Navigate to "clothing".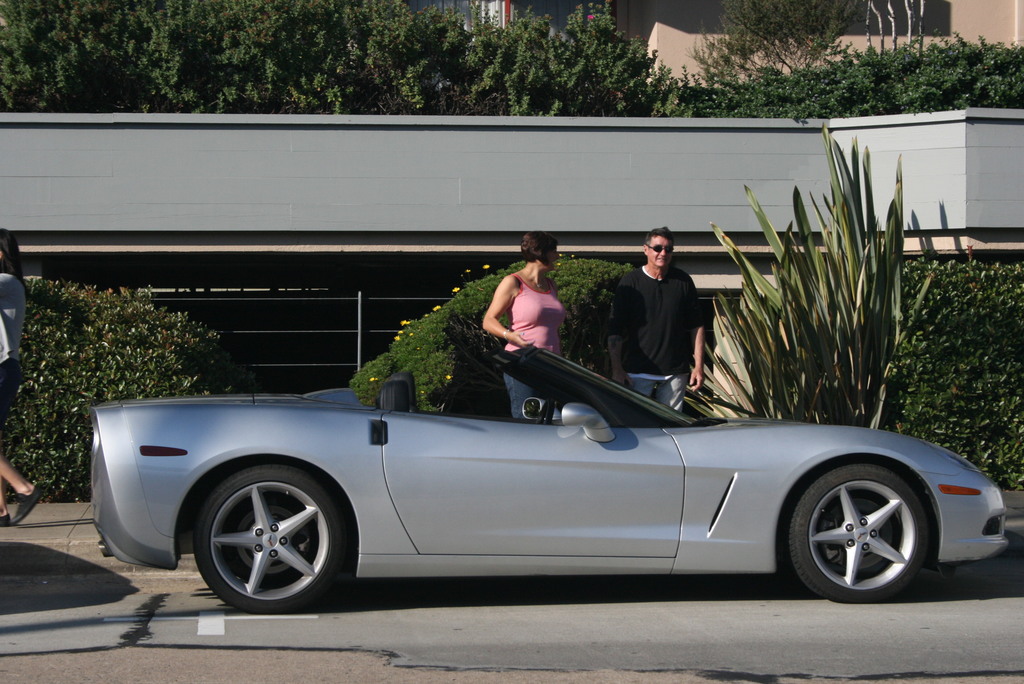
Navigation target: {"left": 0, "top": 263, "right": 25, "bottom": 361}.
